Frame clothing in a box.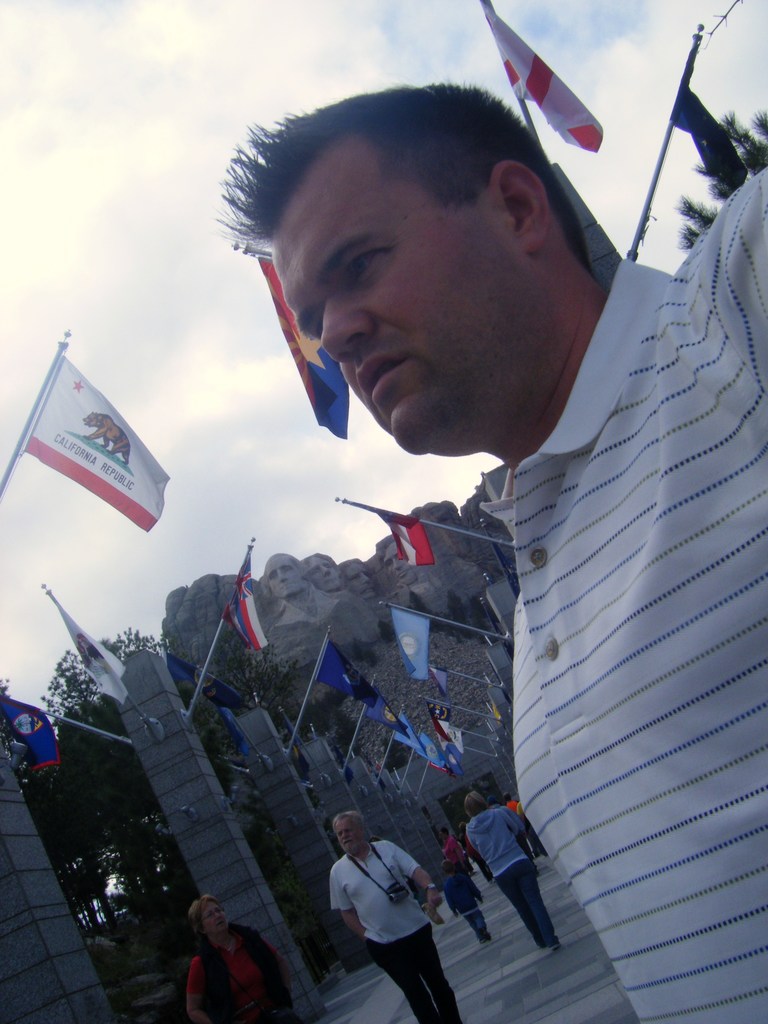
{"x1": 184, "y1": 911, "x2": 295, "y2": 1023}.
